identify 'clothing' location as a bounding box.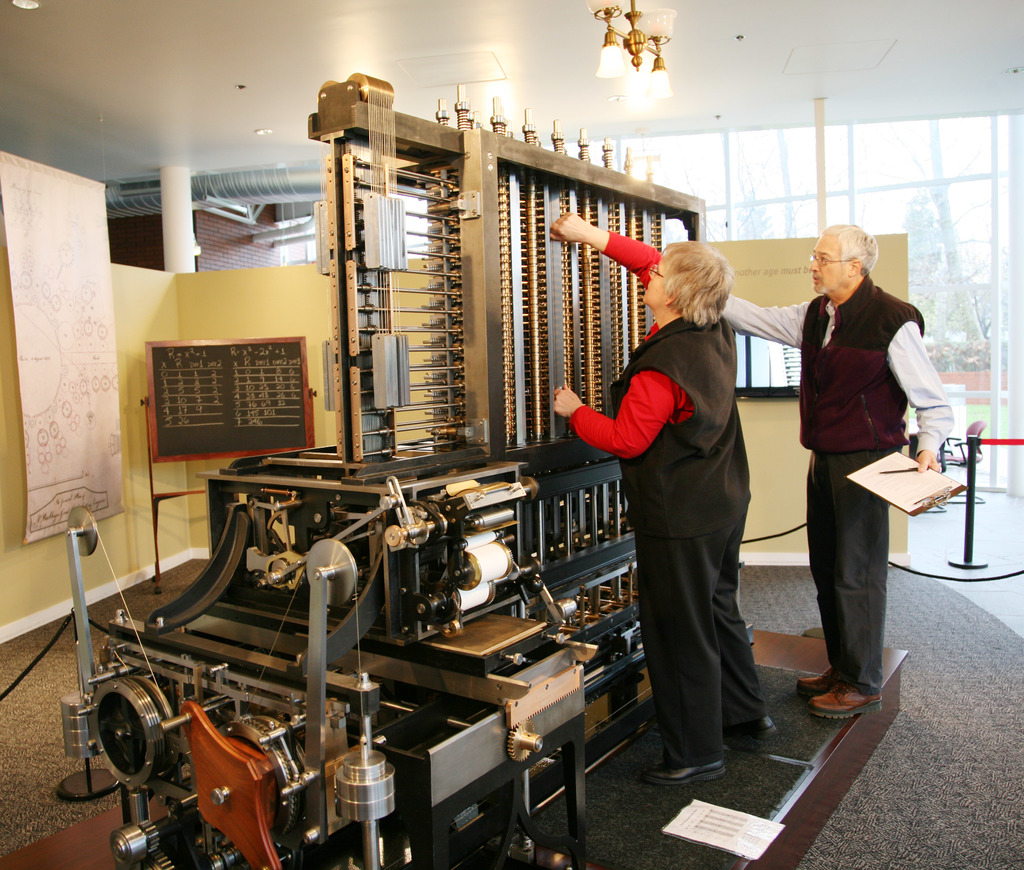
select_region(572, 227, 753, 763).
